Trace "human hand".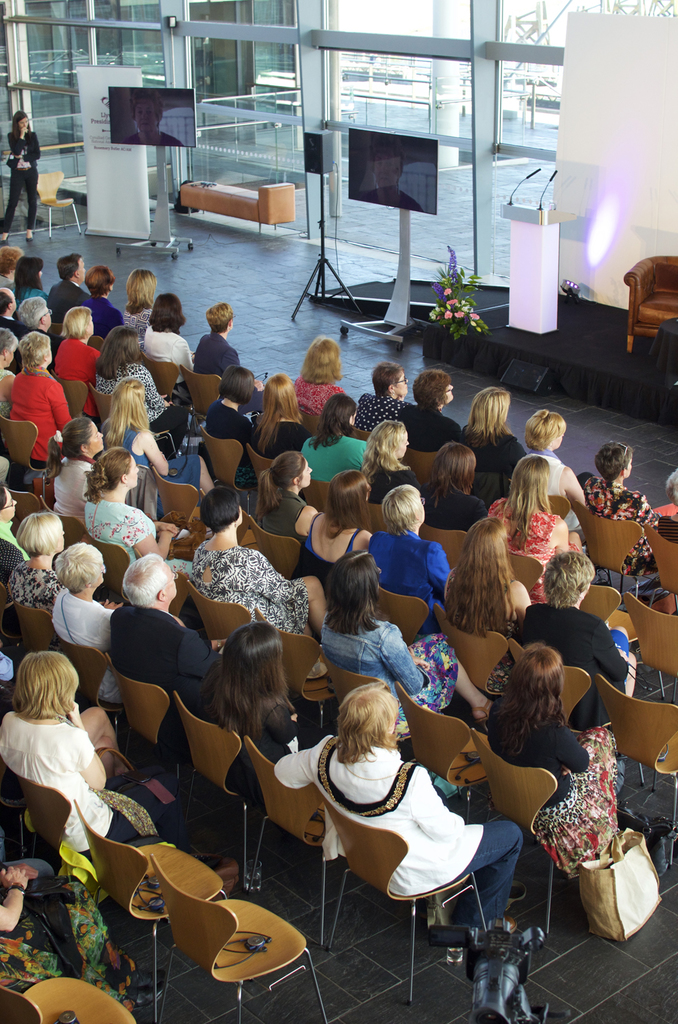
Traced to 67,699,83,728.
